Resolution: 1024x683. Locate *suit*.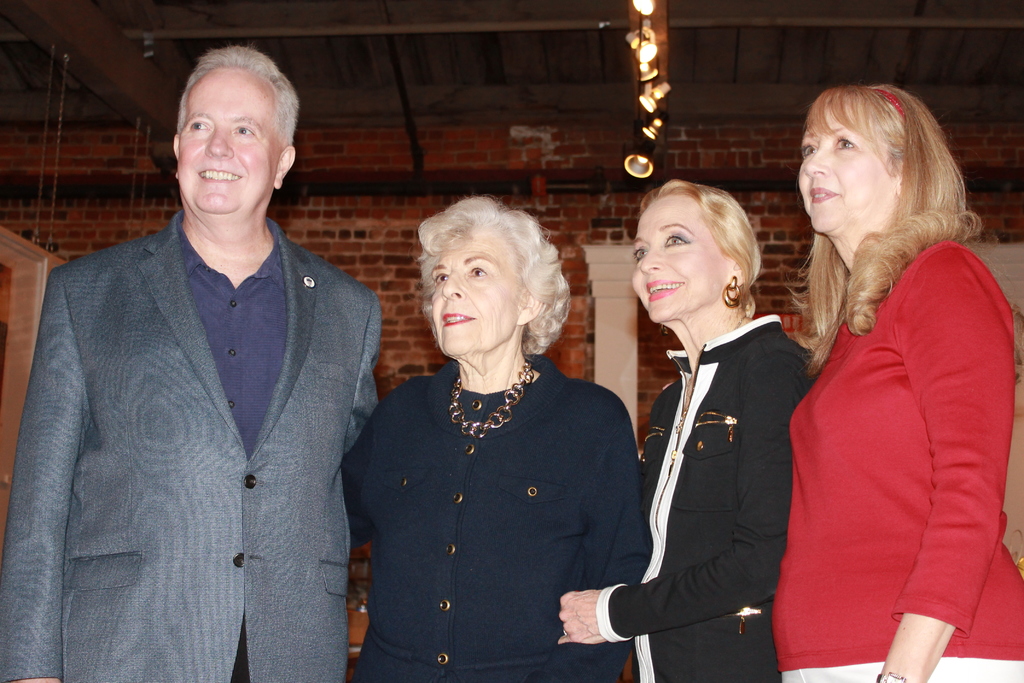
{"left": 0, "top": 210, "right": 381, "bottom": 682}.
